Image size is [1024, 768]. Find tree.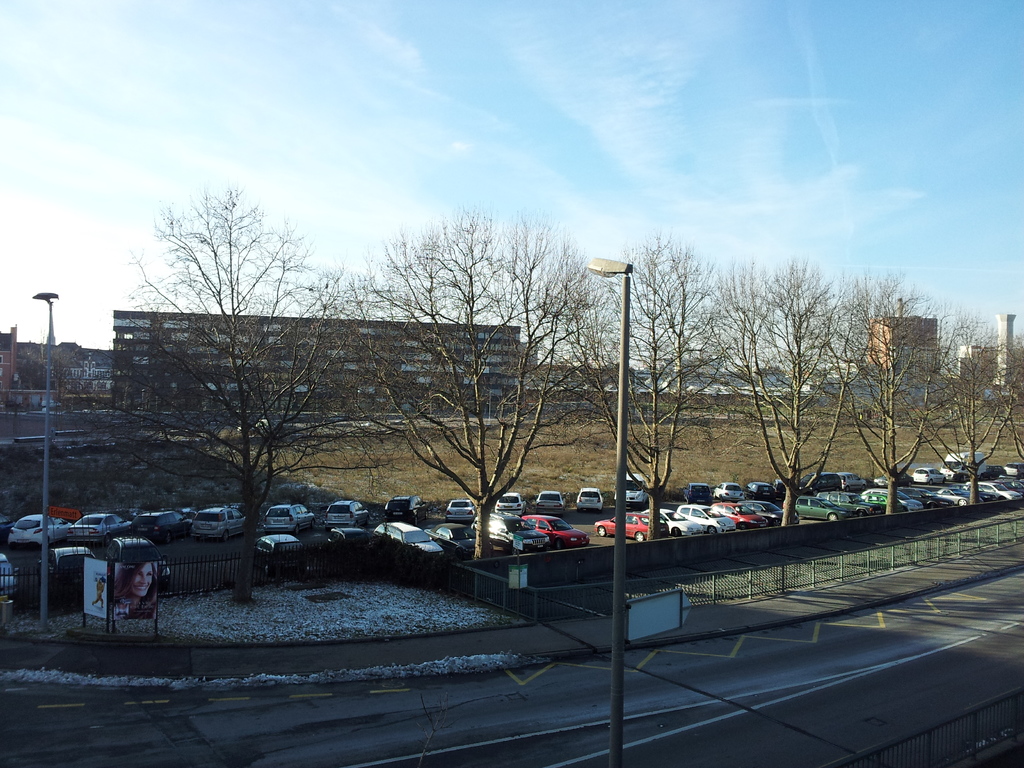
x1=719 y1=257 x2=866 y2=529.
